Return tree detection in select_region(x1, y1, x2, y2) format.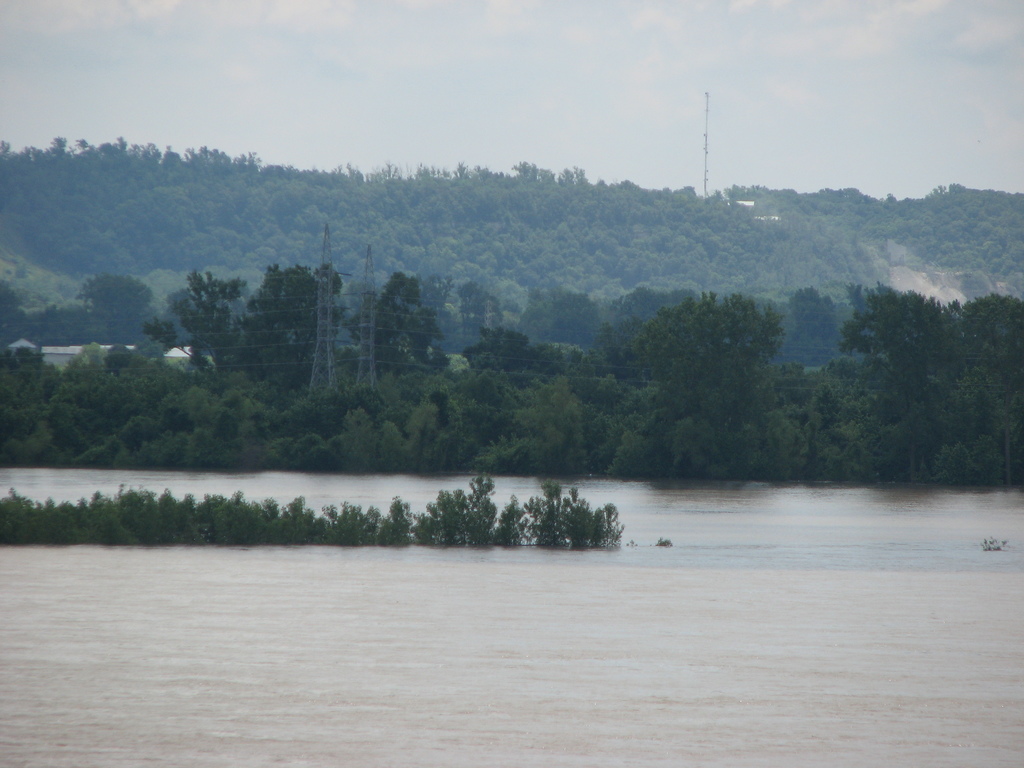
select_region(340, 264, 436, 373).
